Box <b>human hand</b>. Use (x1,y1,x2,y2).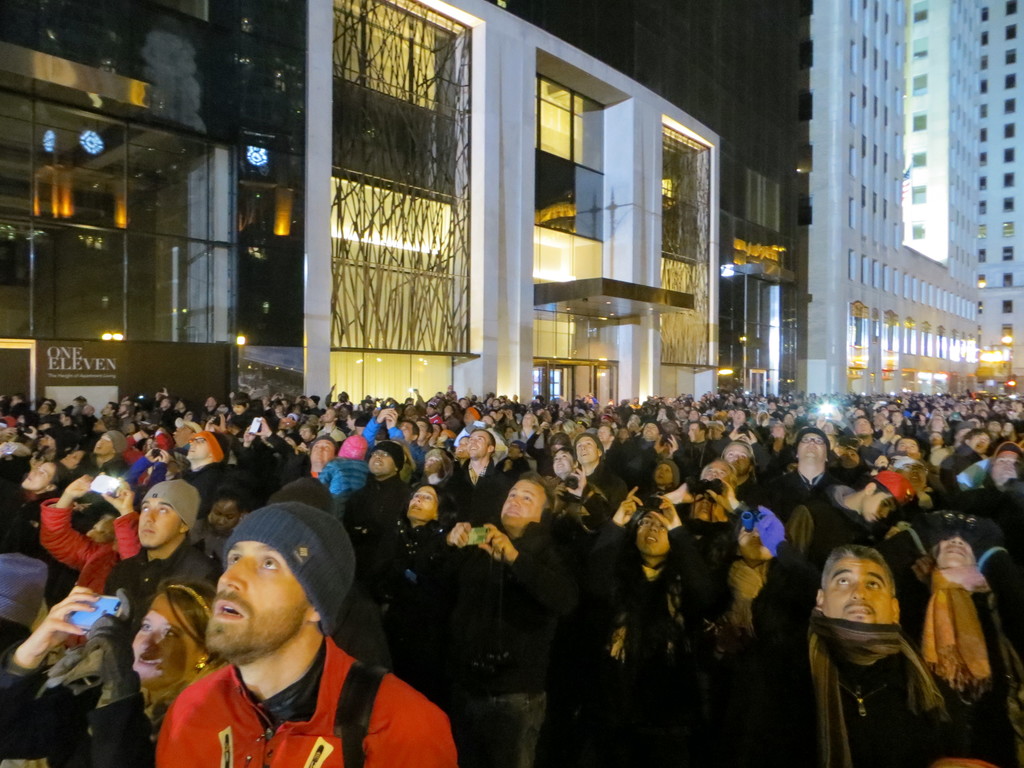
(211,414,228,434).
